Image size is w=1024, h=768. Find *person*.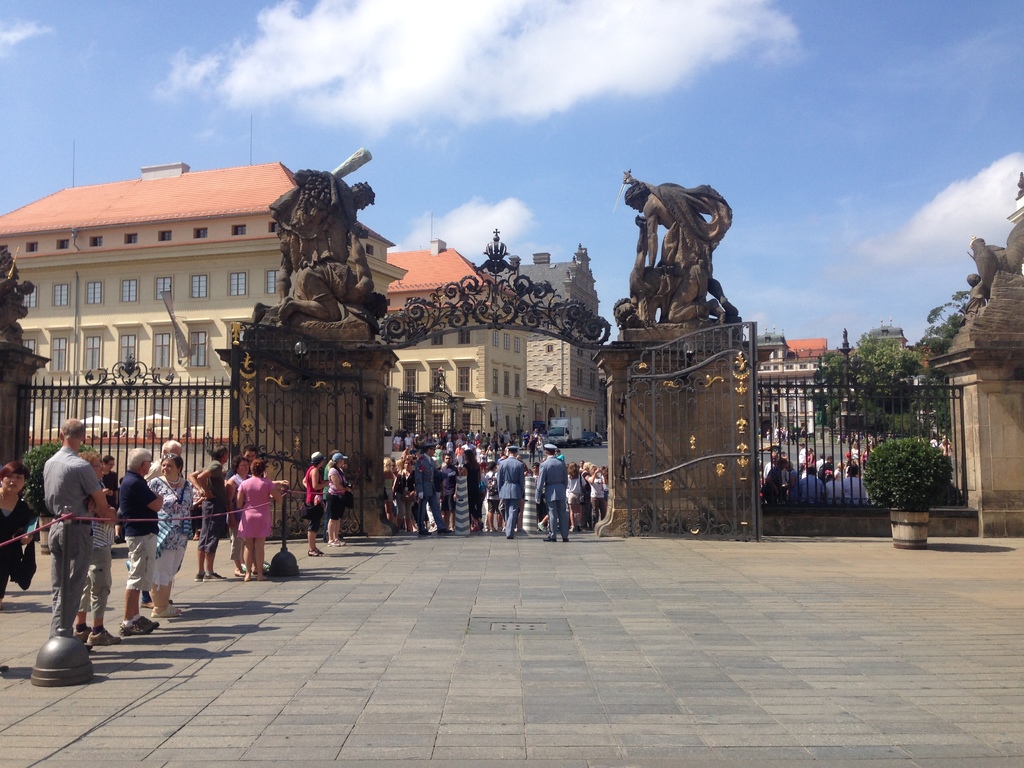
<bbox>925, 436, 936, 447</bbox>.
